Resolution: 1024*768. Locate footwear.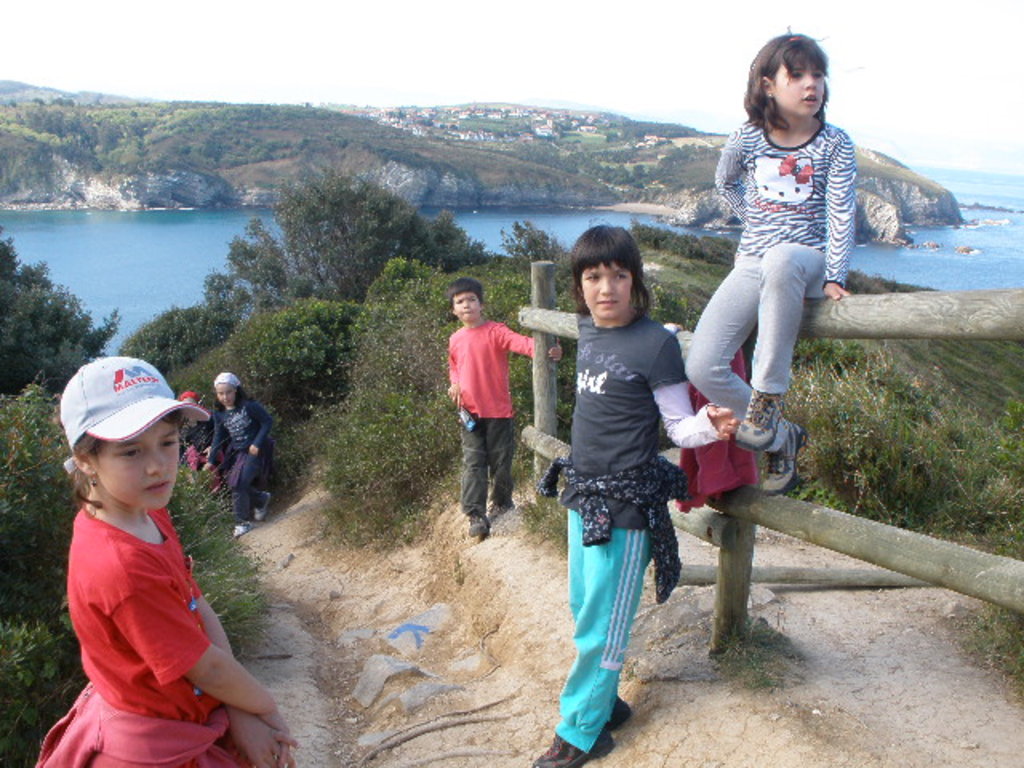
(left=251, top=491, right=269, bottom=525).
